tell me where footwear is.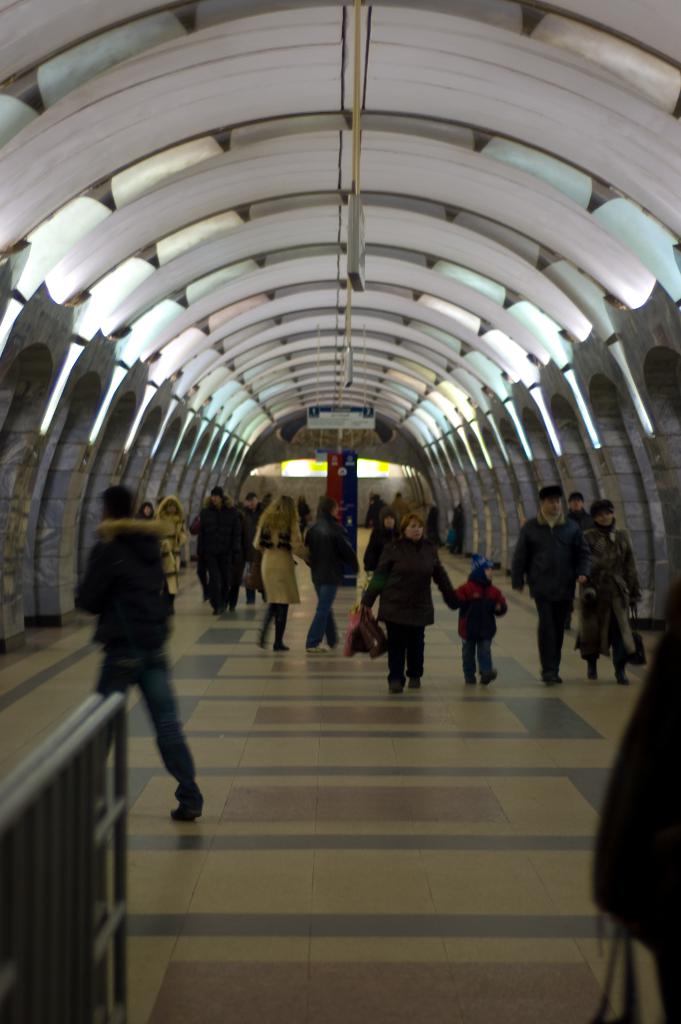
footwear is at select_region(247, 592, 256, 614).
